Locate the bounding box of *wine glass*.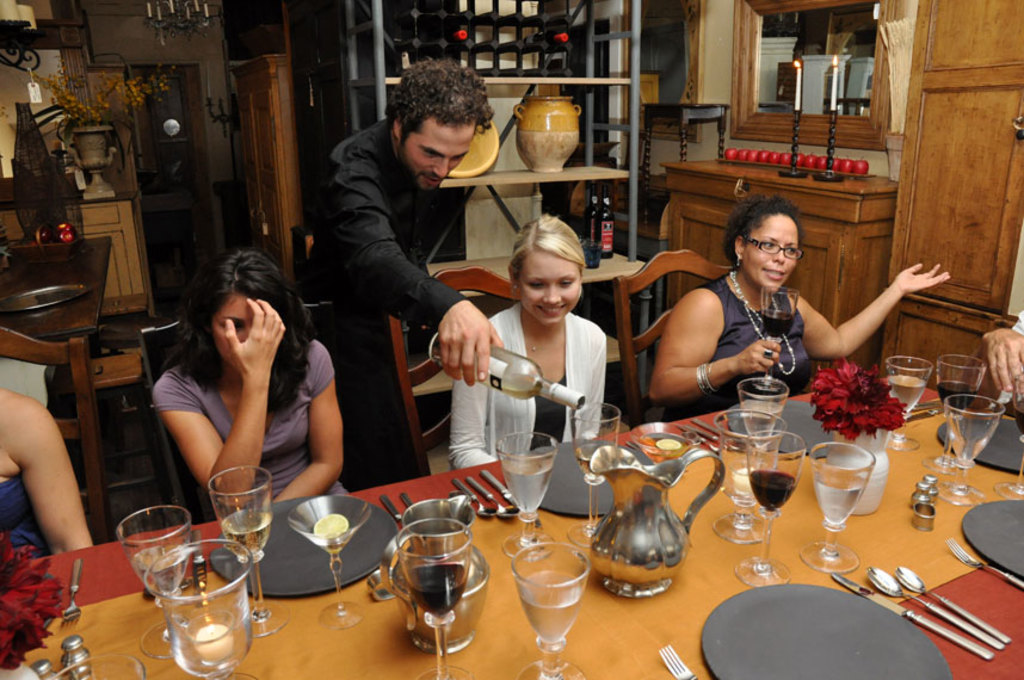
Bounding box: locate(753, 288, 794, 397).
